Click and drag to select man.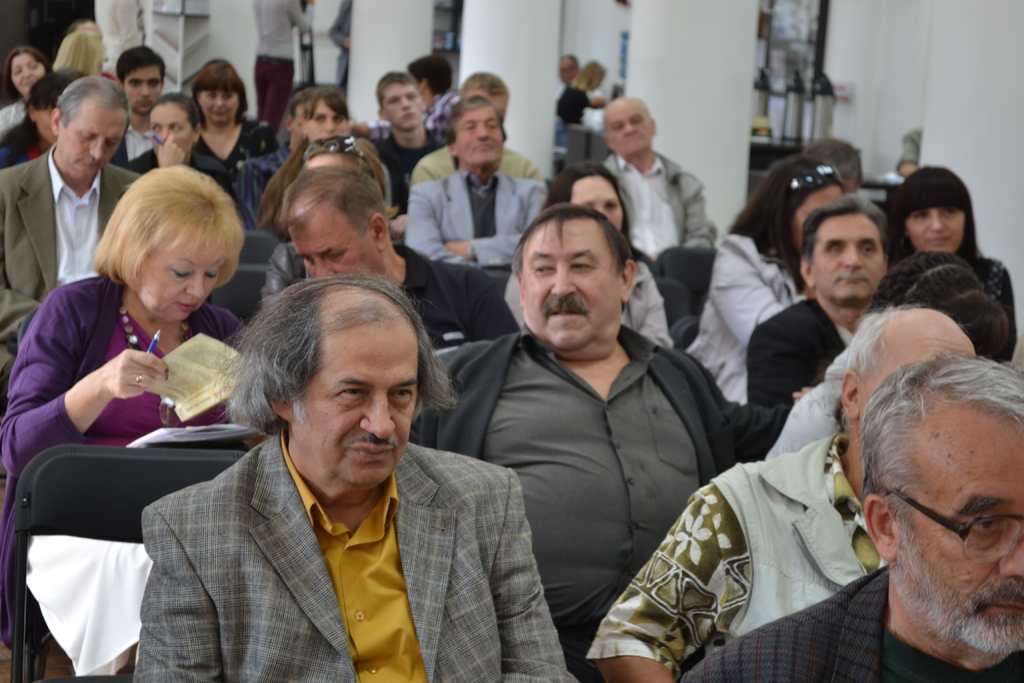
Selection: pyautogui.locateOnScreen(113, 48, 164, 169).
